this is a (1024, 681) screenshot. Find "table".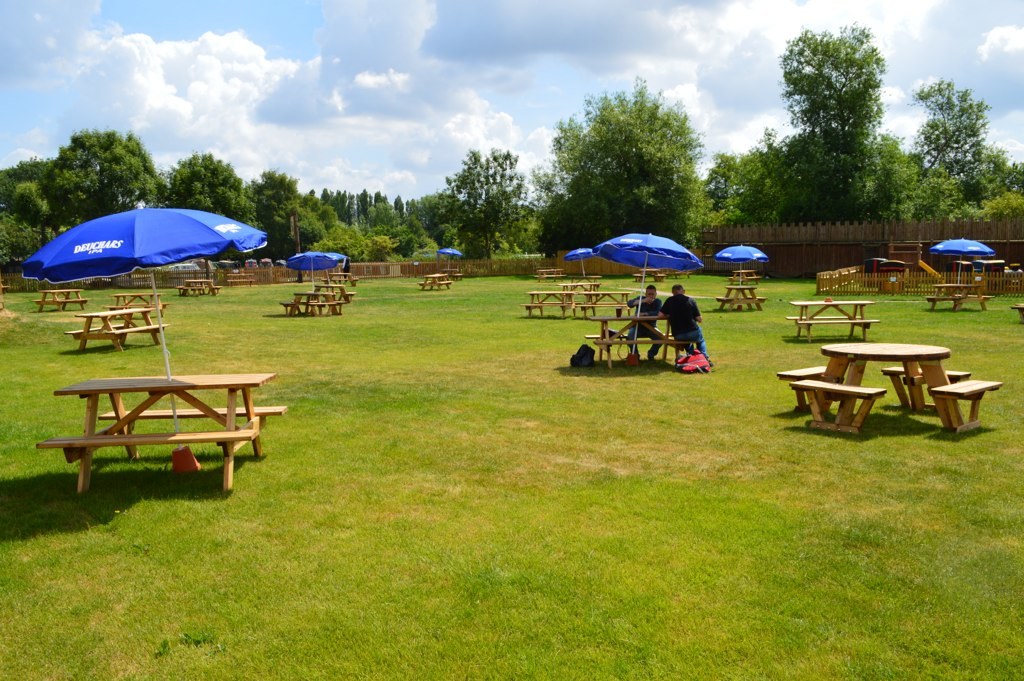
Bounding box: <box>332,274,354,284</box>.
